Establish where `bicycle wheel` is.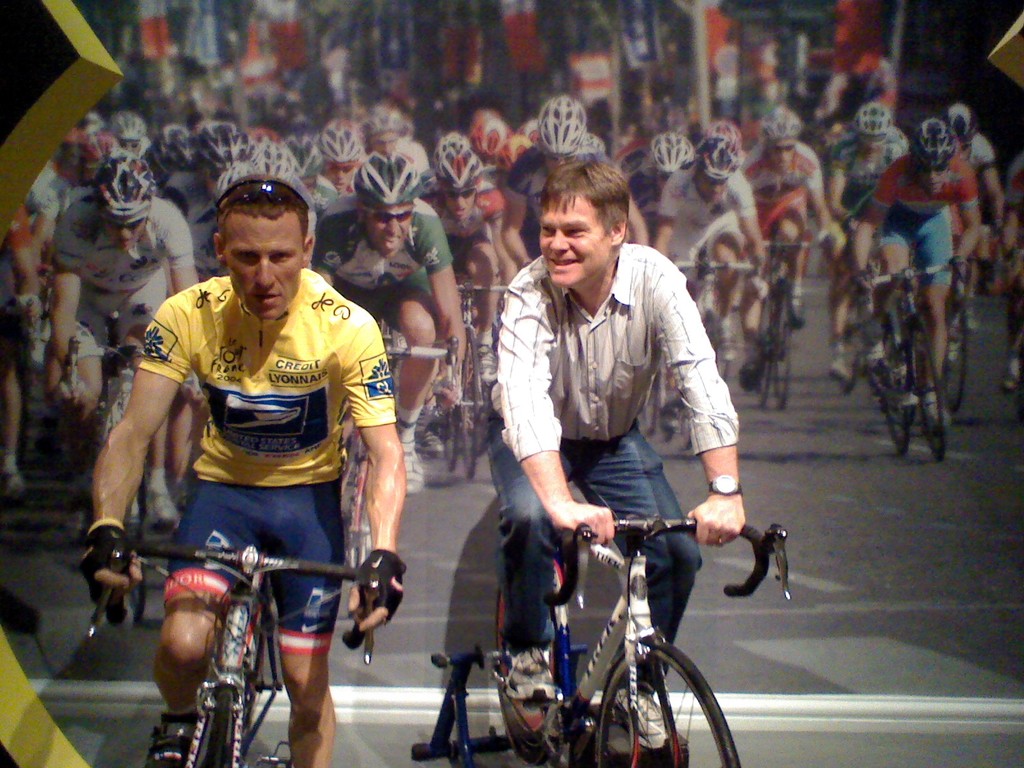
Established at bbox=(600, 621, 724, 767).
